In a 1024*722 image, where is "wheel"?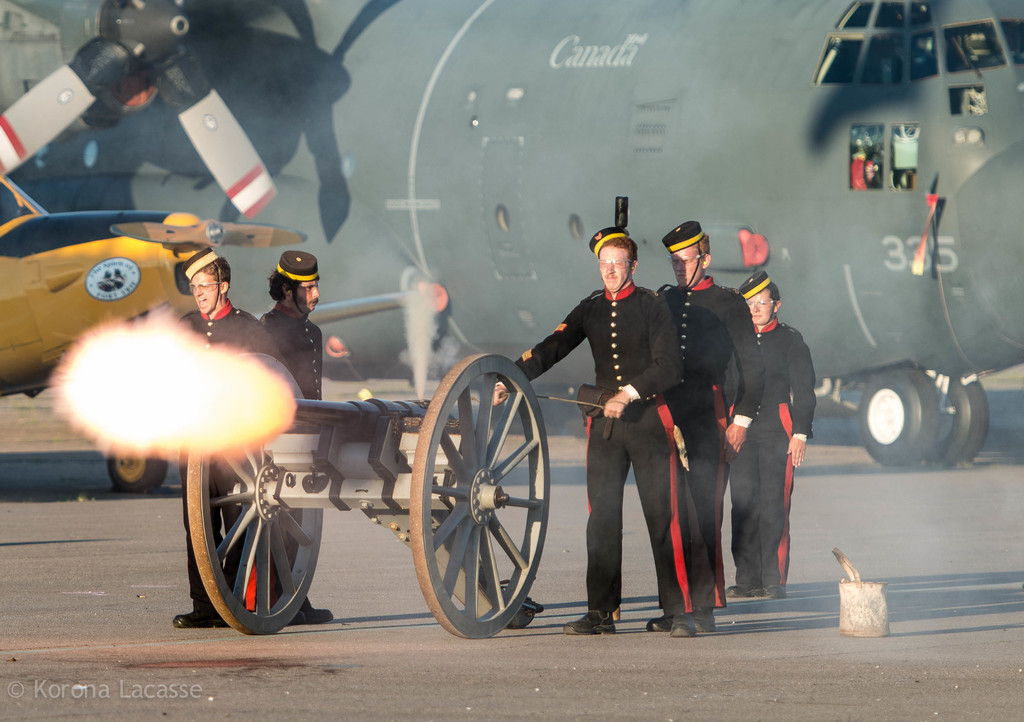
412/349/550/641.
